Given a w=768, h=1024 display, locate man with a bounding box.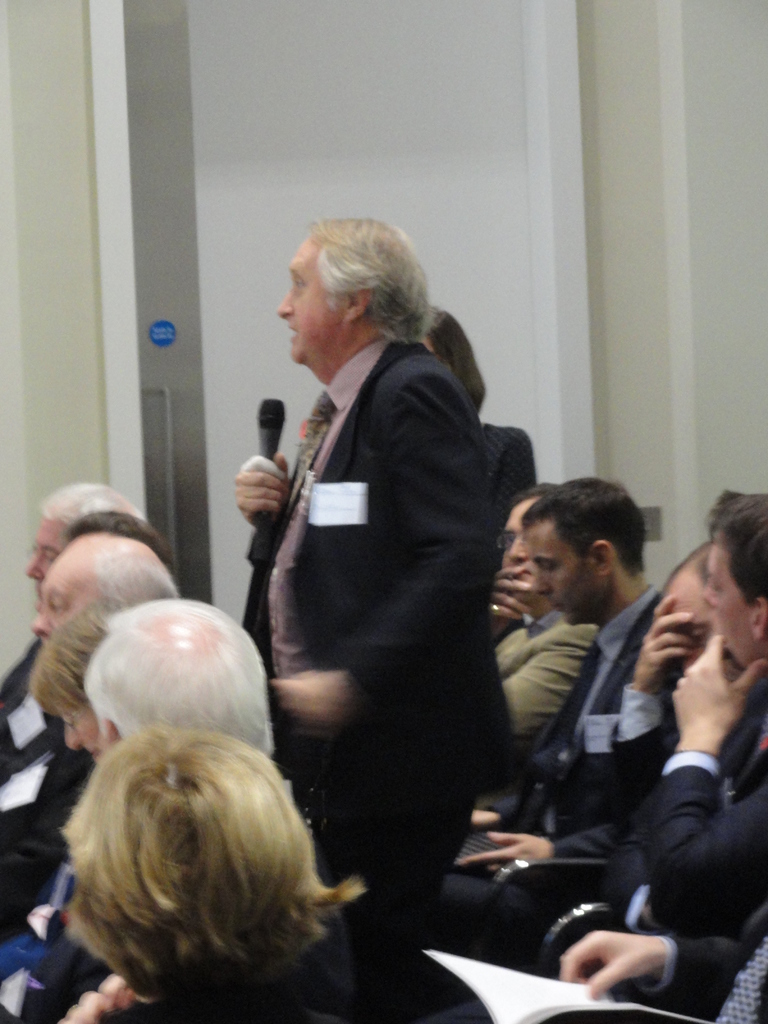
Located: [458,475,665,872].
